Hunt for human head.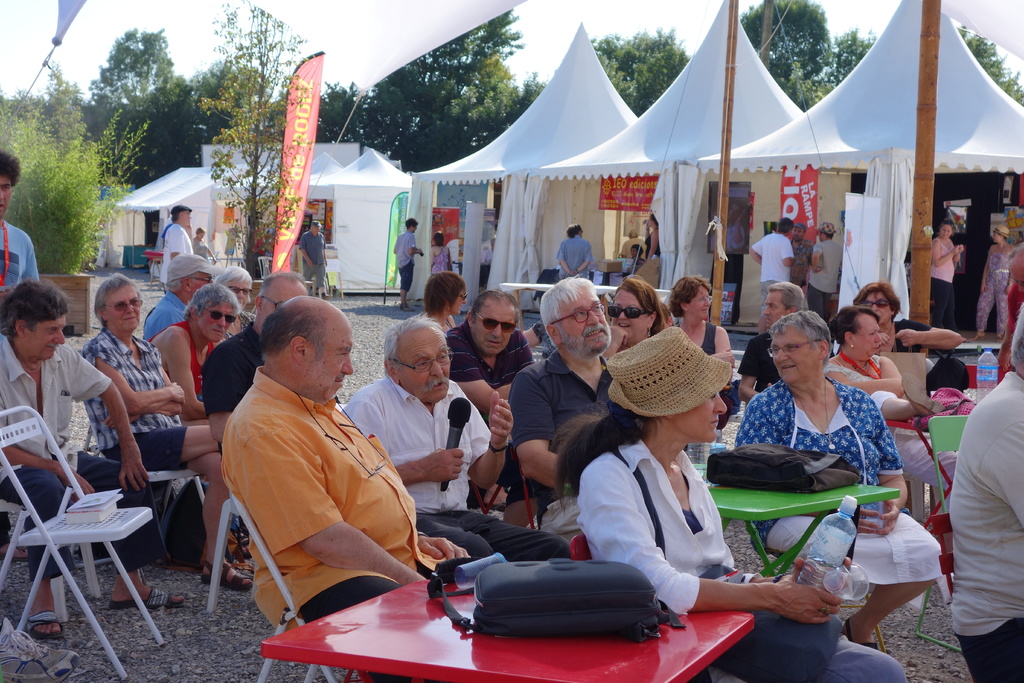
Hunted down at 1008,242,1023,299.
